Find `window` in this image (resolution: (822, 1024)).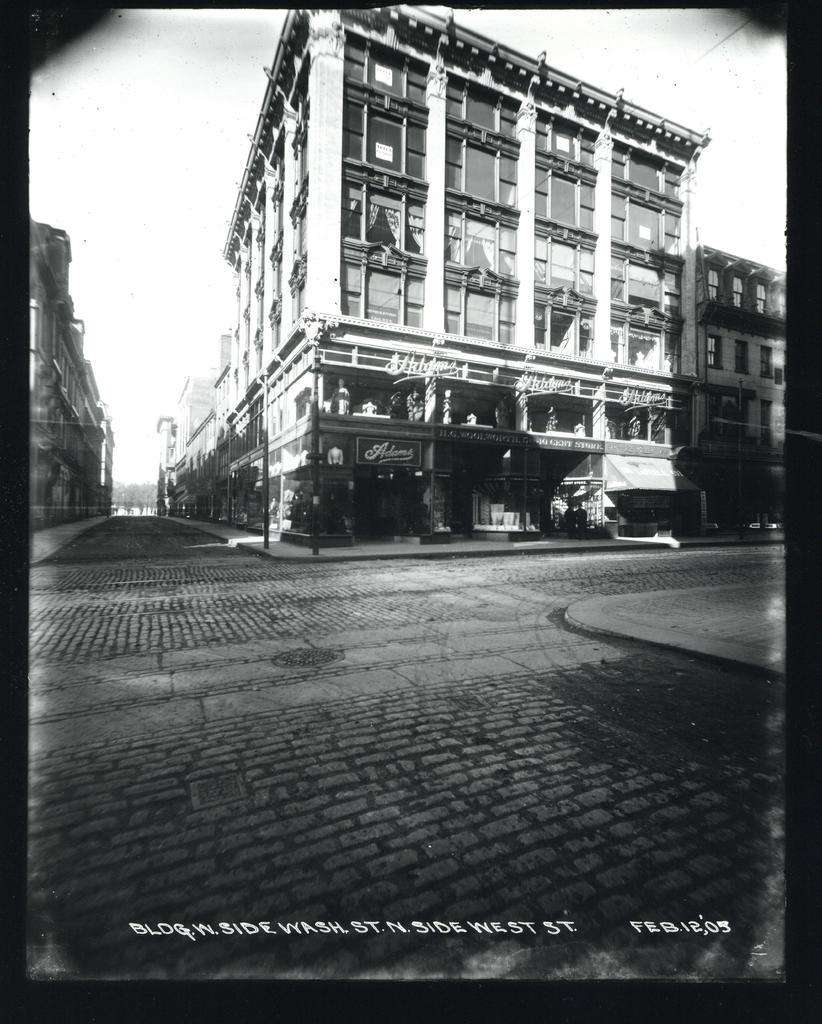
box=[736, 343, 746, 373].
